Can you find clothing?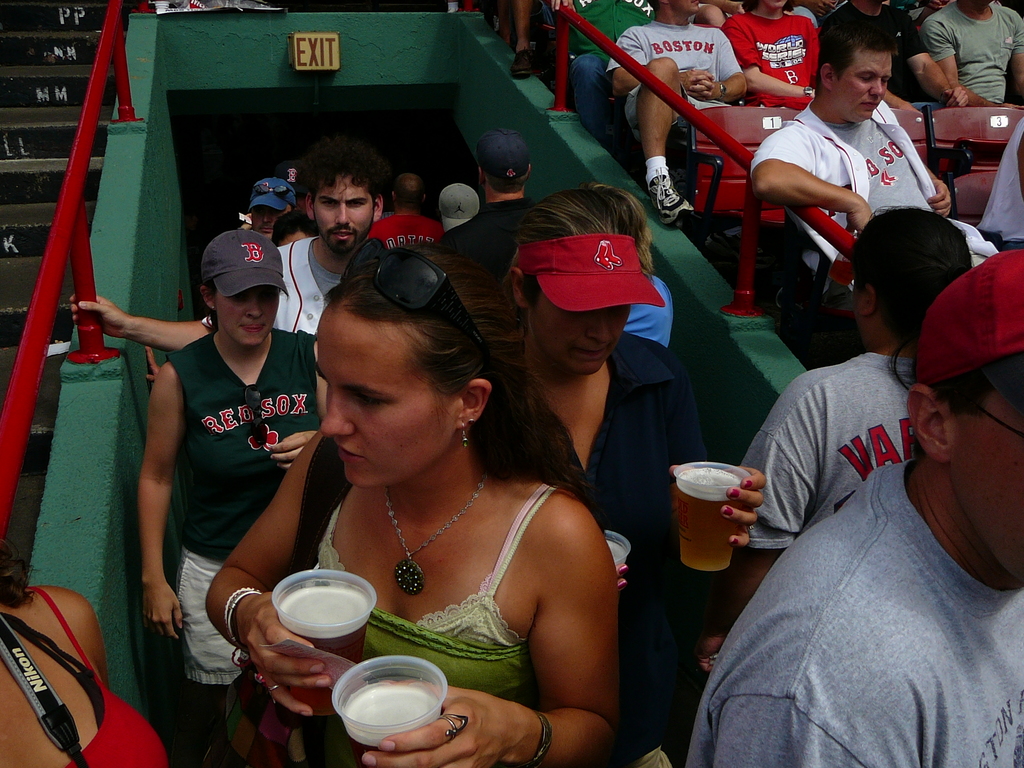
Yes, bounding box: (919, 0, 1023, 106).
